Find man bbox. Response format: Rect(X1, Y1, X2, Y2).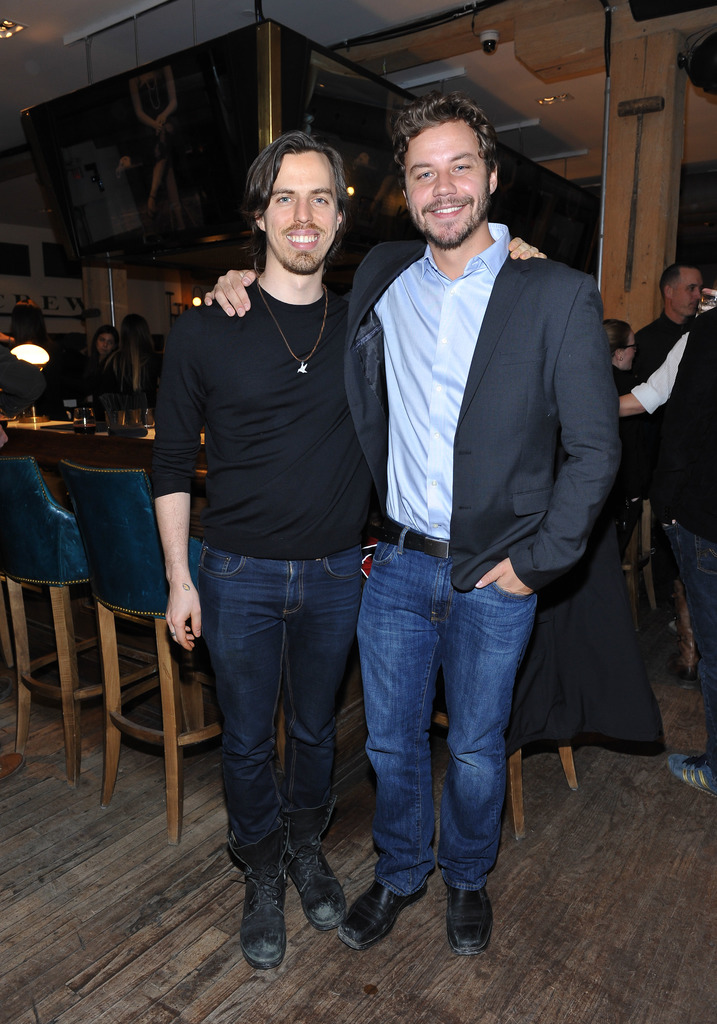
Rect(611, 304, 716, 796).
